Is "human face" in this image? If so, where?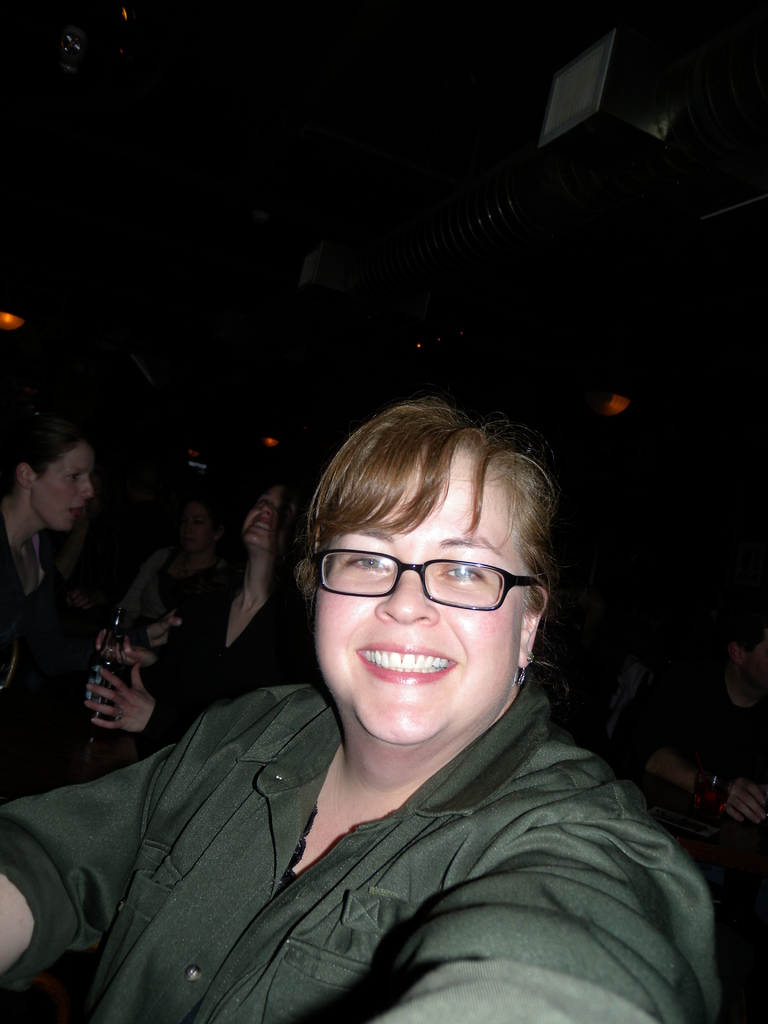
Yes, at box(316, 447, 533, 739).
